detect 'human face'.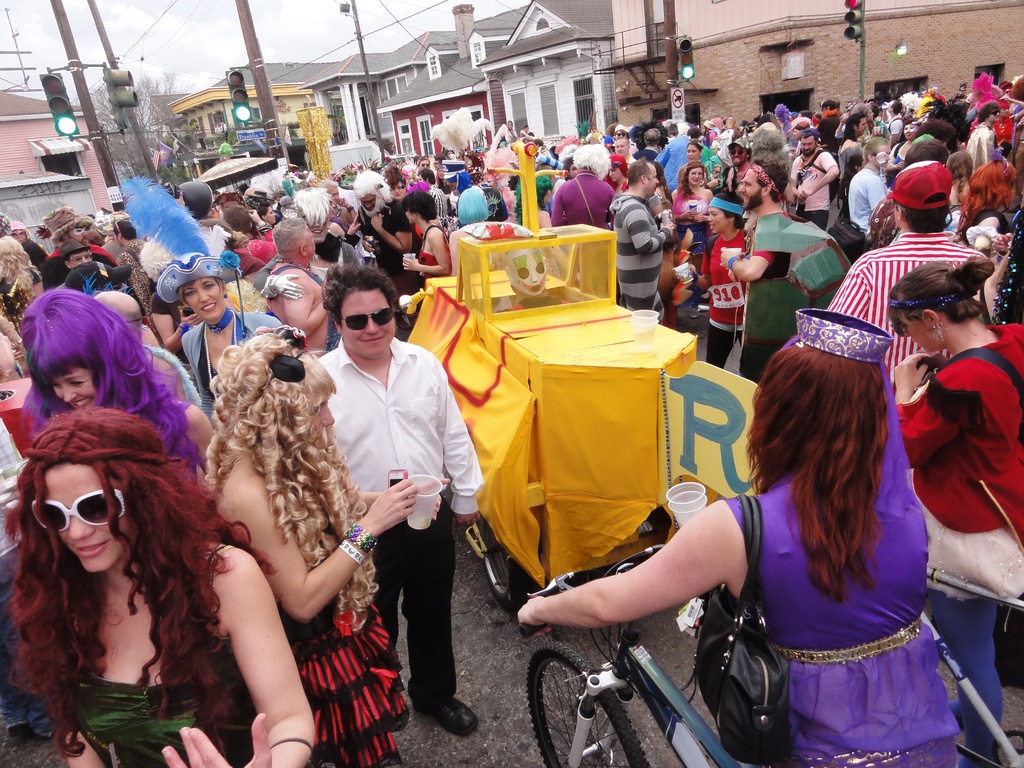
Detected at <bbox>875, 143, 891, 164</bbox>.
